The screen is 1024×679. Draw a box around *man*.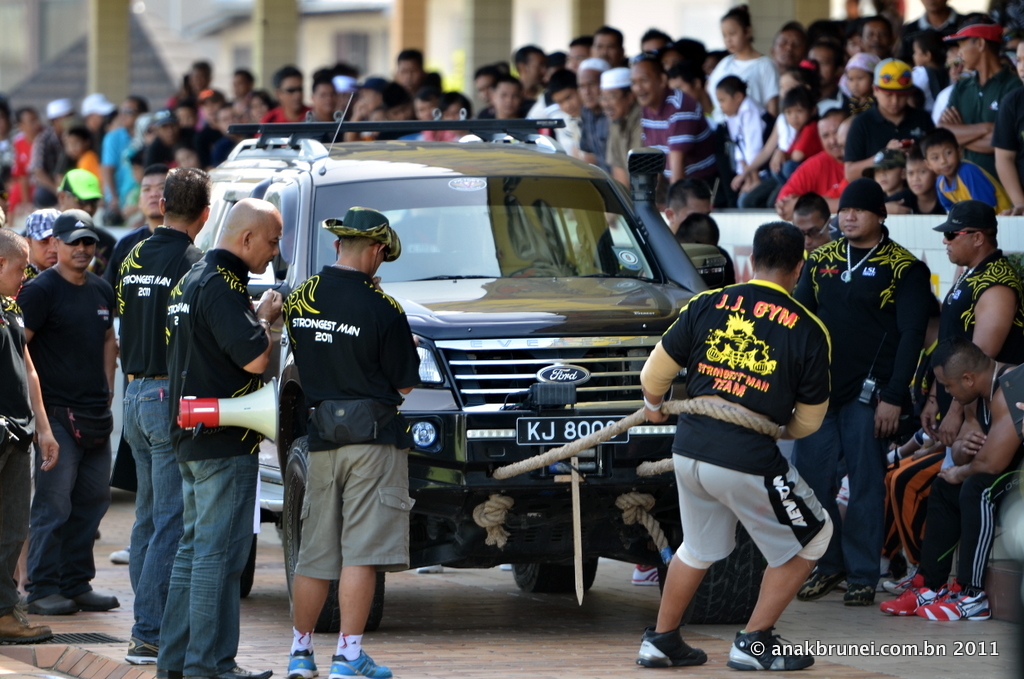
bbox(883, 321, 1023, 624).
